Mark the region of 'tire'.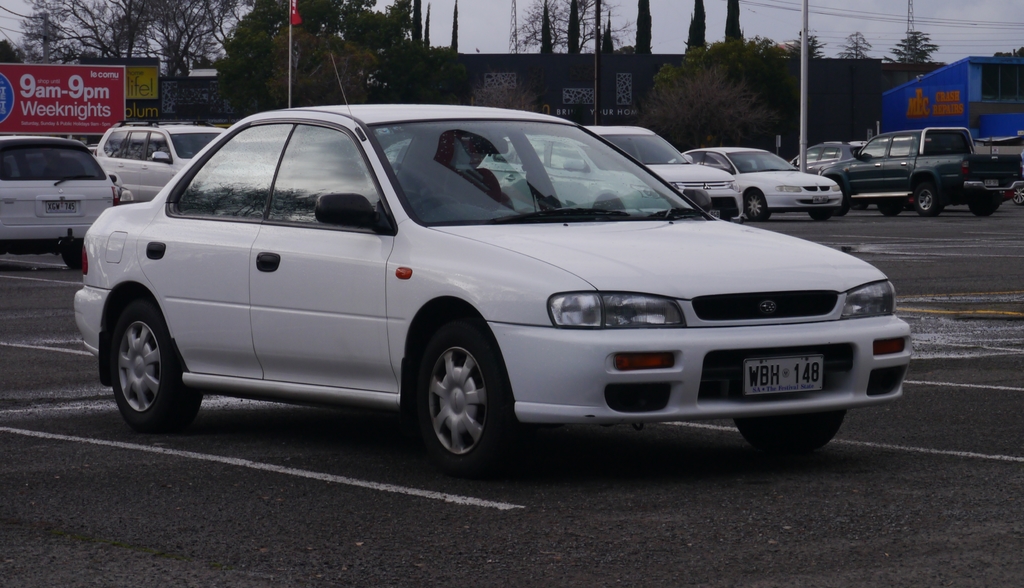
Region: l=809, t=208, r=828, b=222.
